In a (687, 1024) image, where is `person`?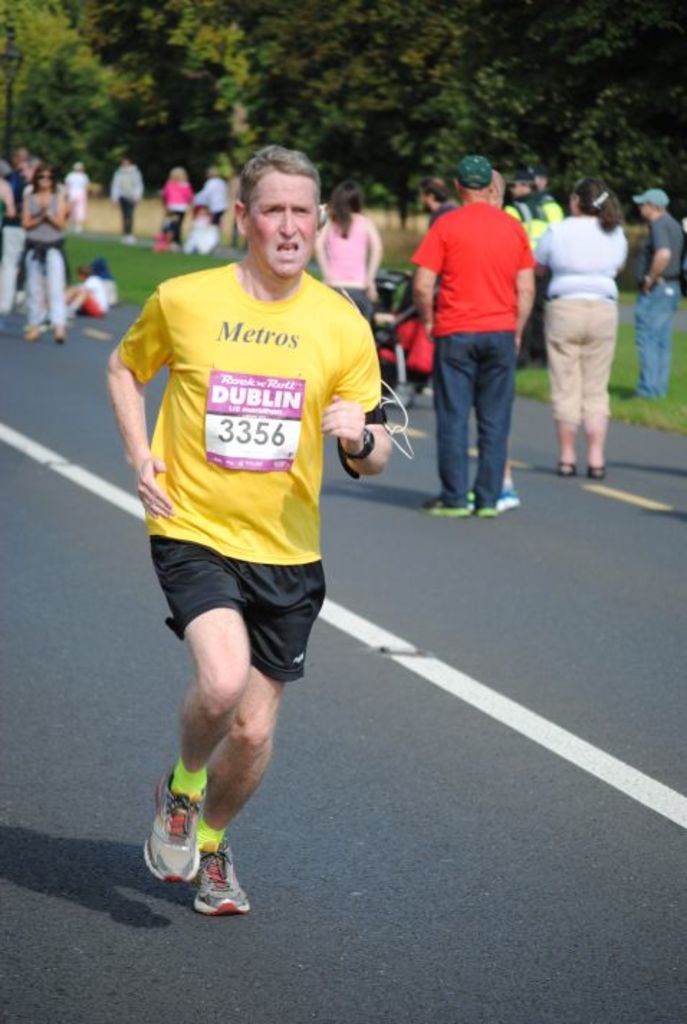
region(500, 173, 553, 262).
